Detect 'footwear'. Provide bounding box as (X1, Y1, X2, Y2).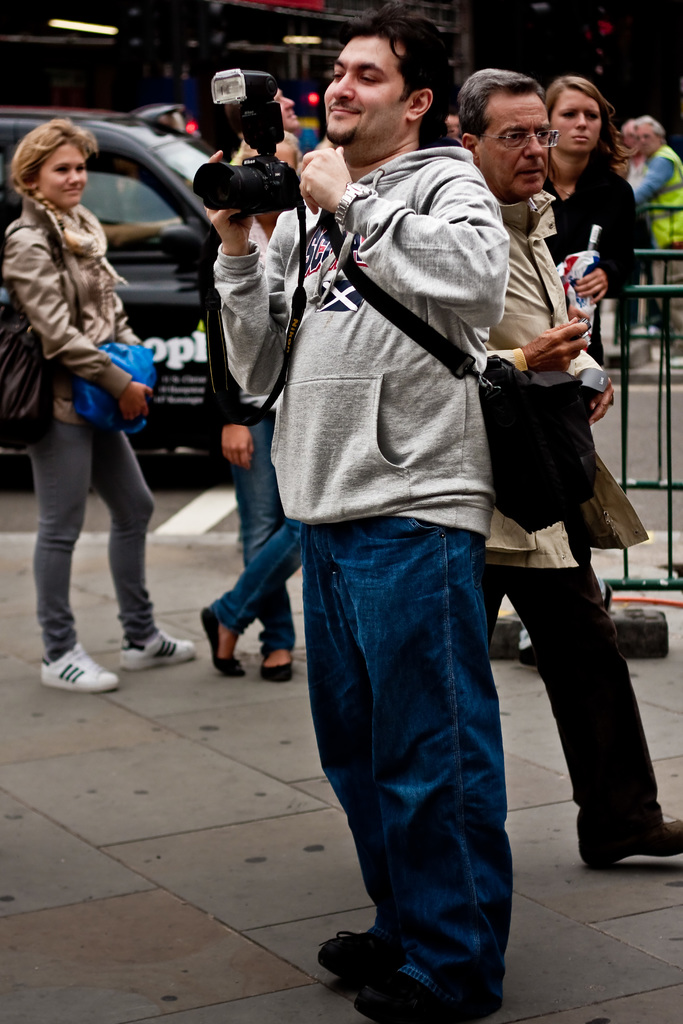
(365, 952, 498, 1023).
